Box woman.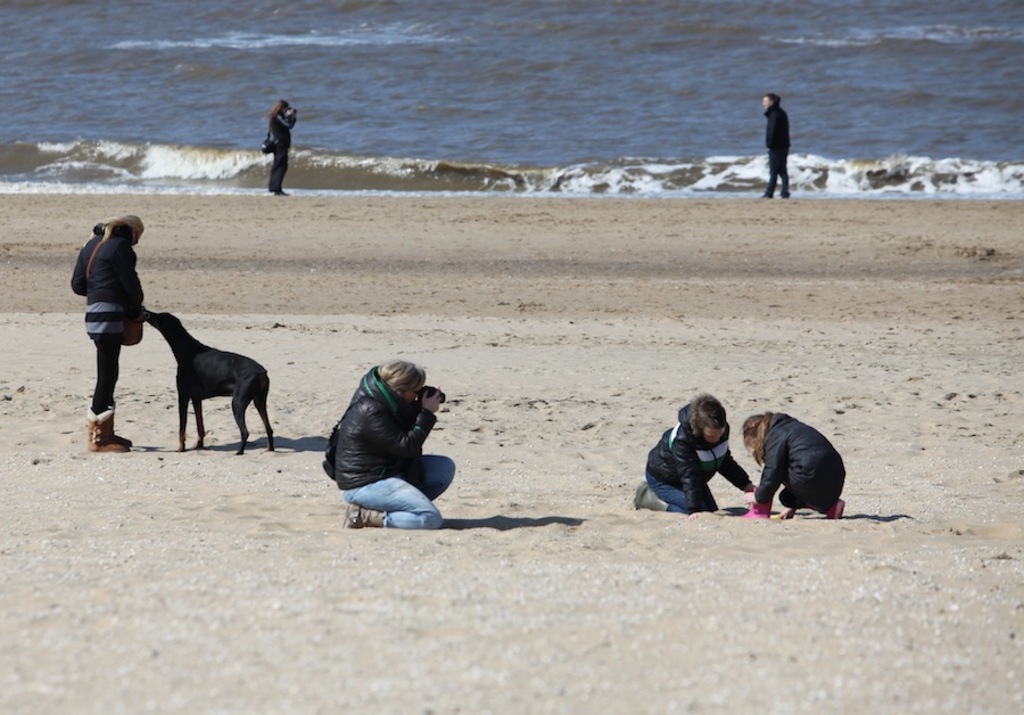
<region>303, 319, 466, 532</region>.
